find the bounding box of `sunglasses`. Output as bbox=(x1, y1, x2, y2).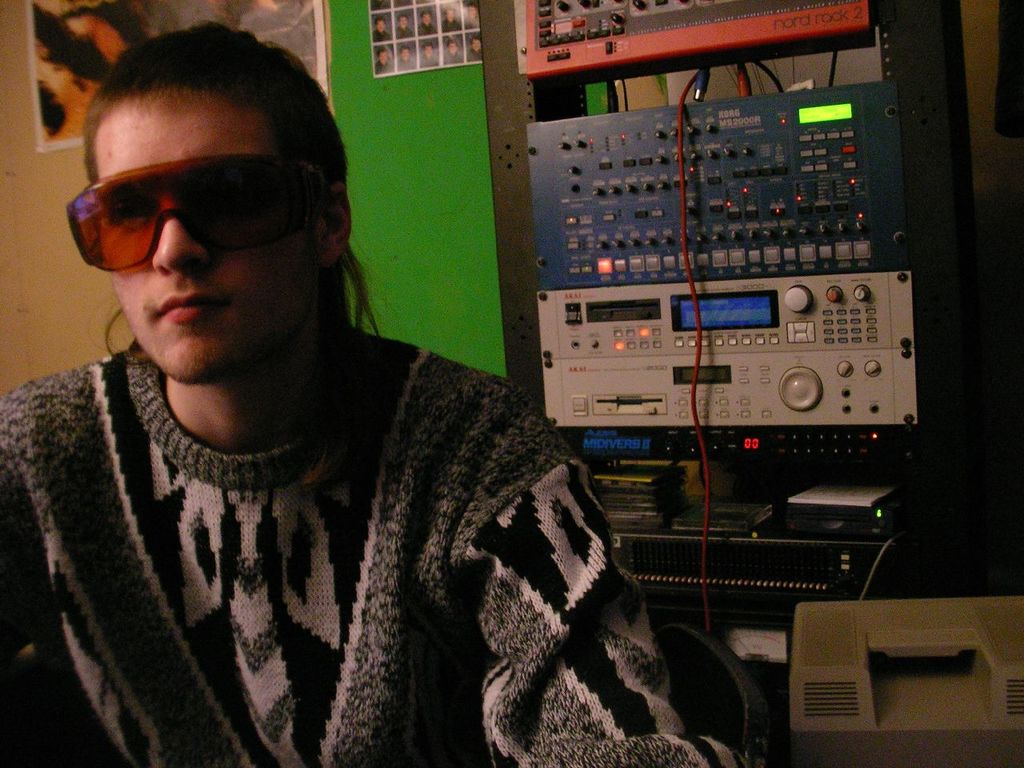
bbox=(66, 157, 327, 269).
